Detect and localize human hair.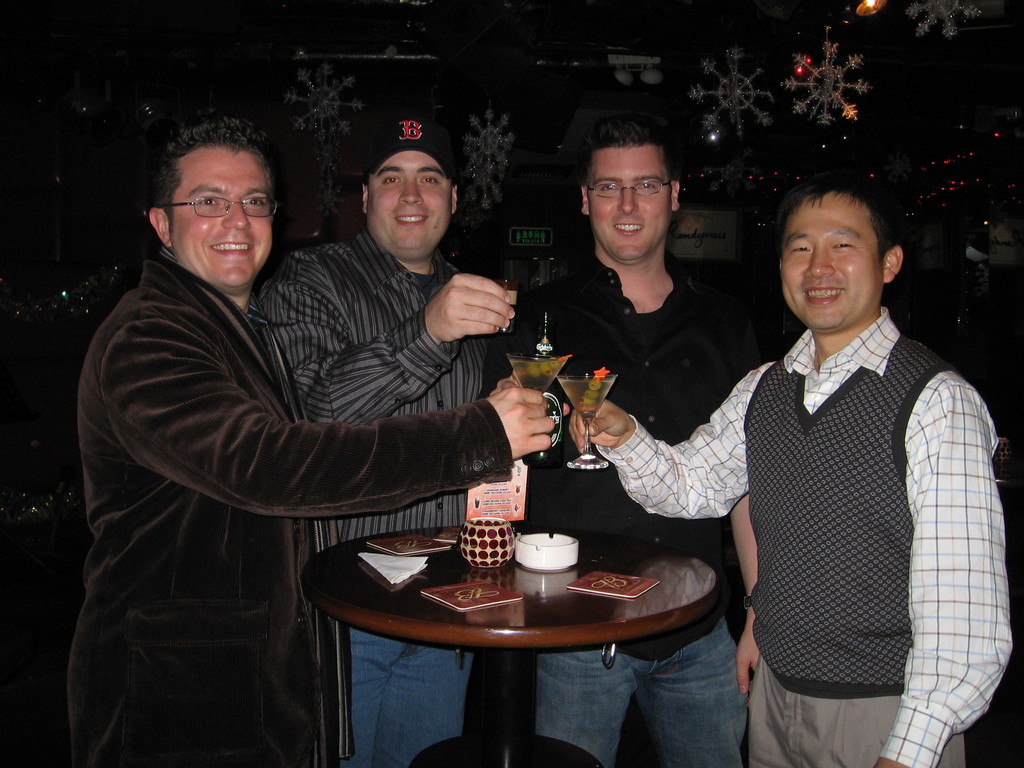
Localized at 768, 169, 895, 263.
